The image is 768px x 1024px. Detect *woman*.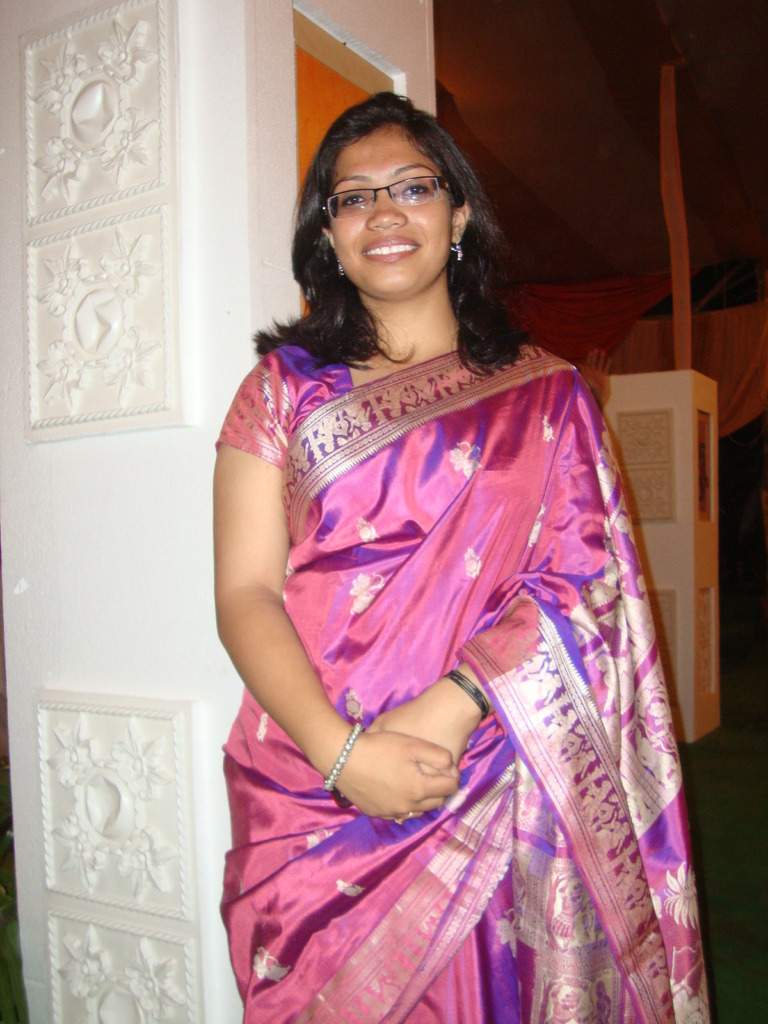
Detection: (x1=198, y1=44, x2=666, y2=1018).
